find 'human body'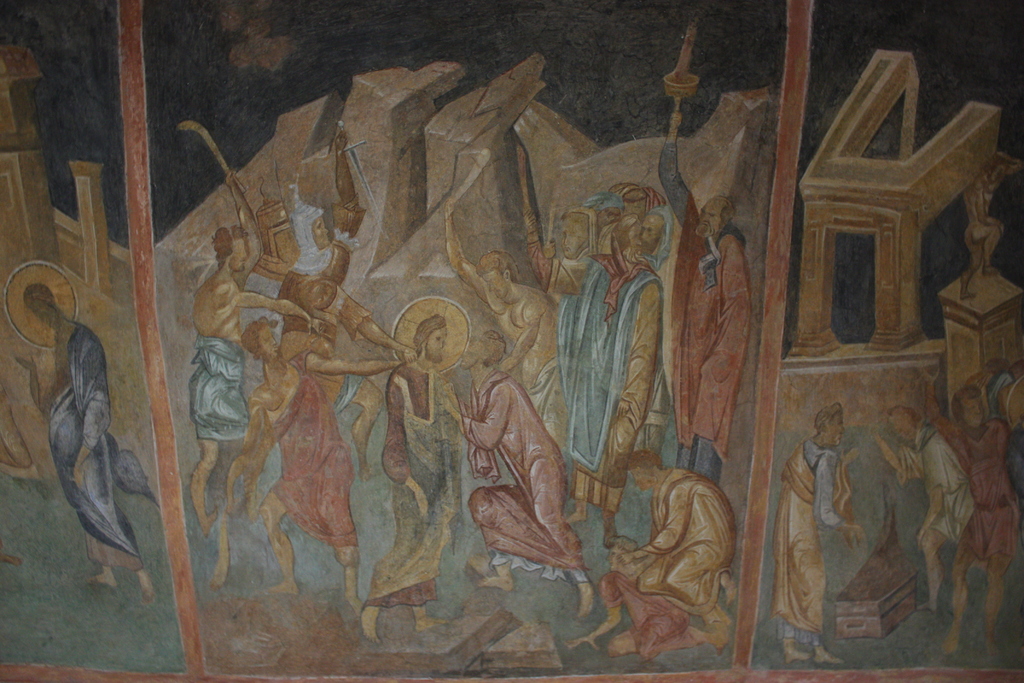
(left=10, top=285, right=161, bottom=602)
